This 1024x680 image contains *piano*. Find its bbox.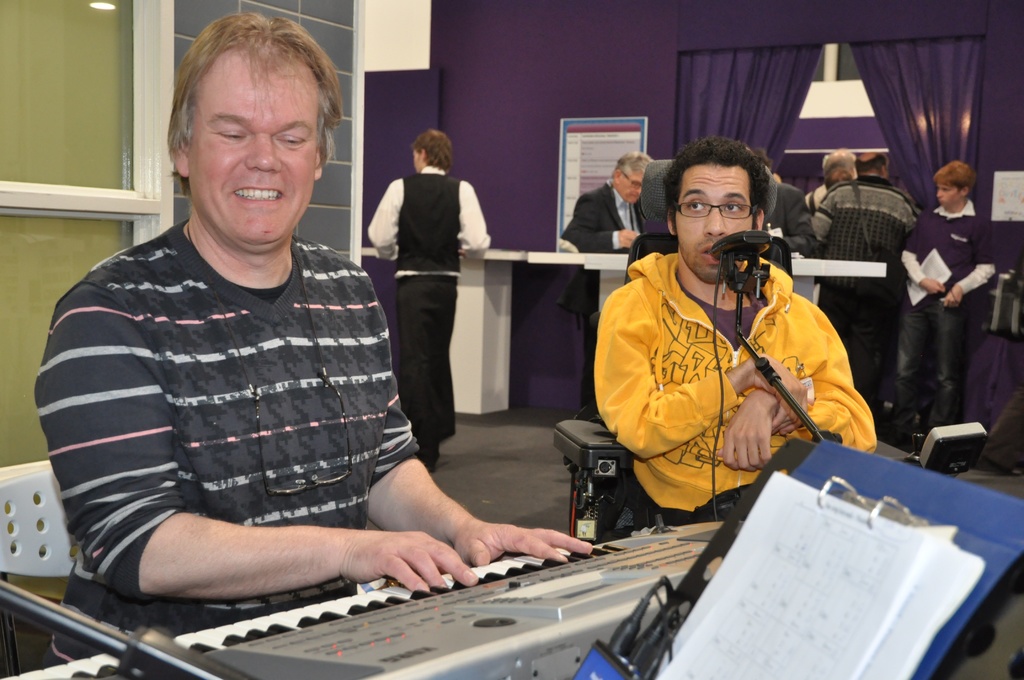
detection(11, 524, 744, 679).
